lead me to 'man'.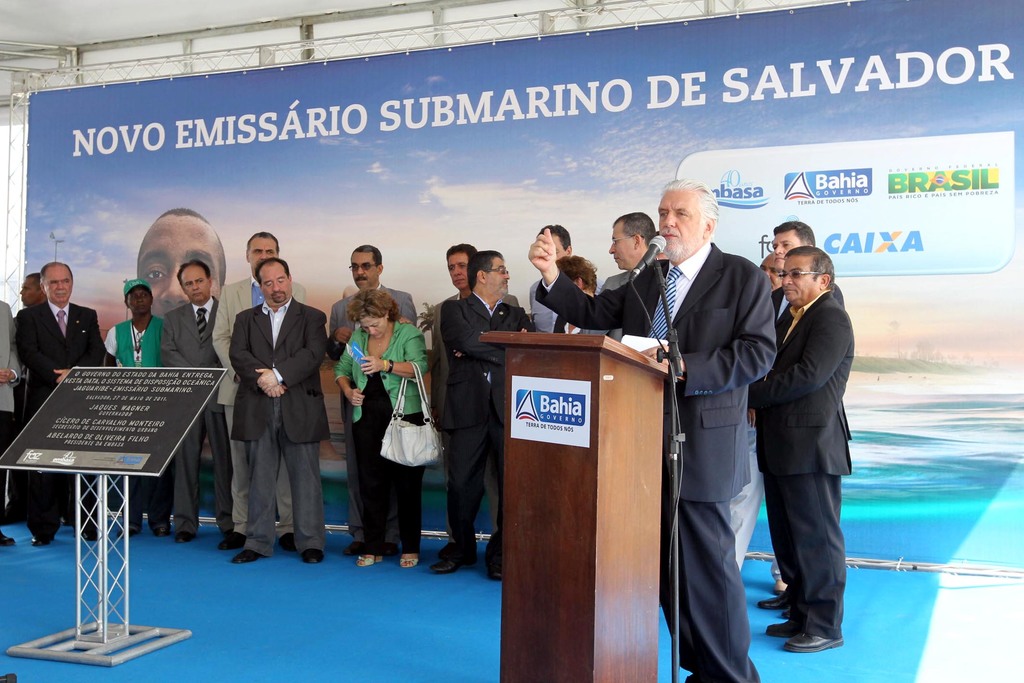
Lead to <region>530, 220, 573, 337</region>.
